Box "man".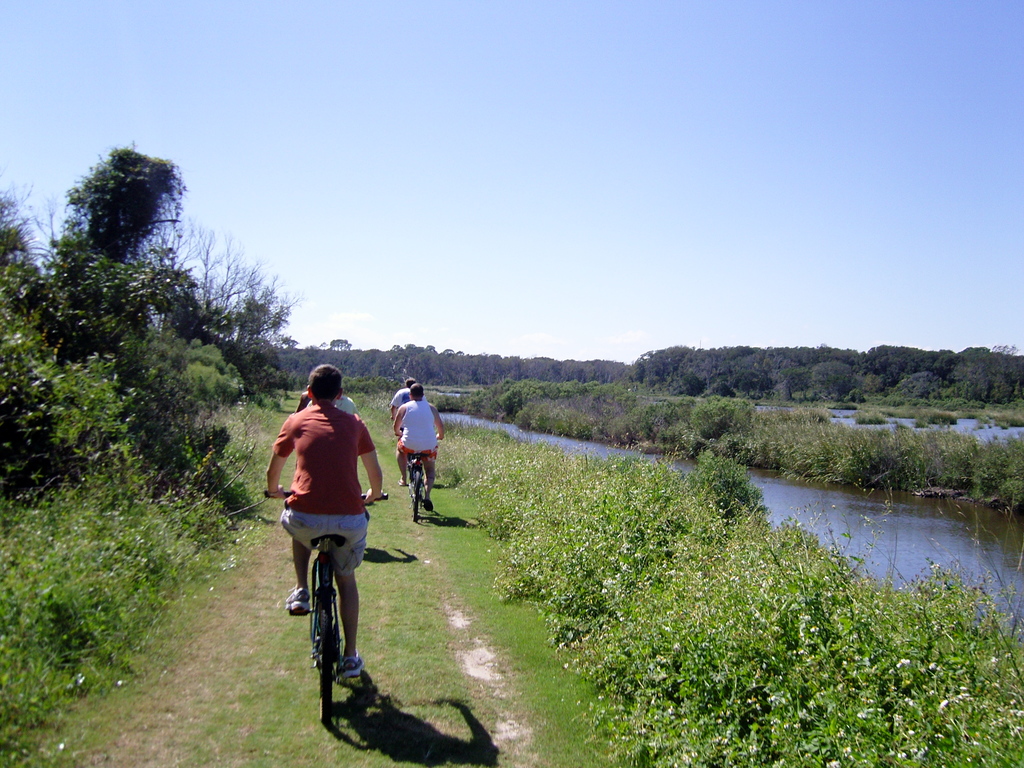
pyautogui.locateOnScreen(260, 360, 385, 681).
